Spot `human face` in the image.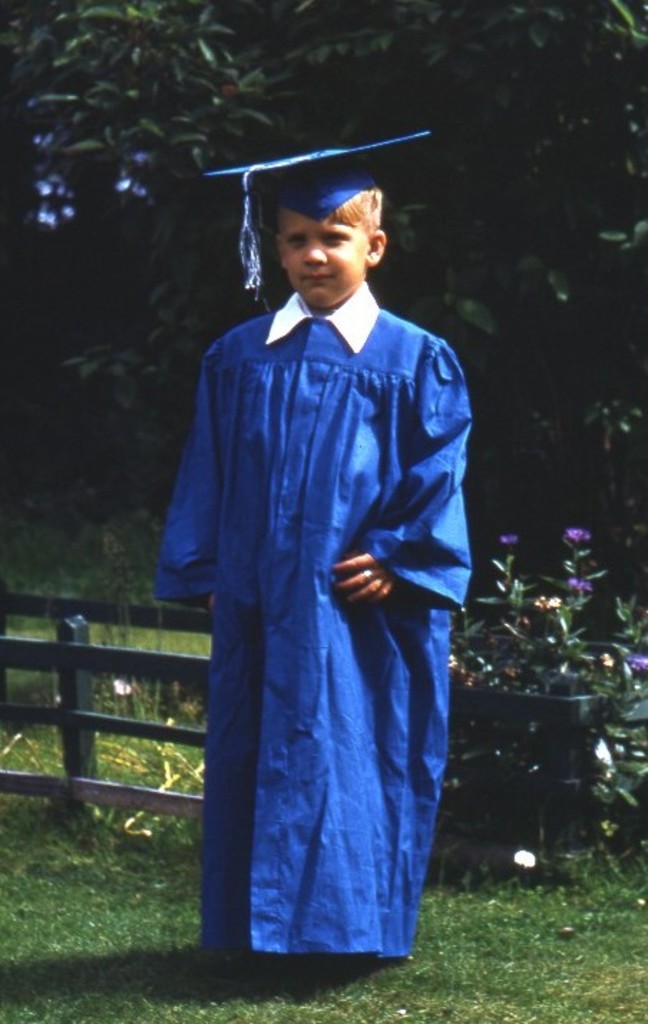
`human face` found at crop(278, 204, 368, 308).
